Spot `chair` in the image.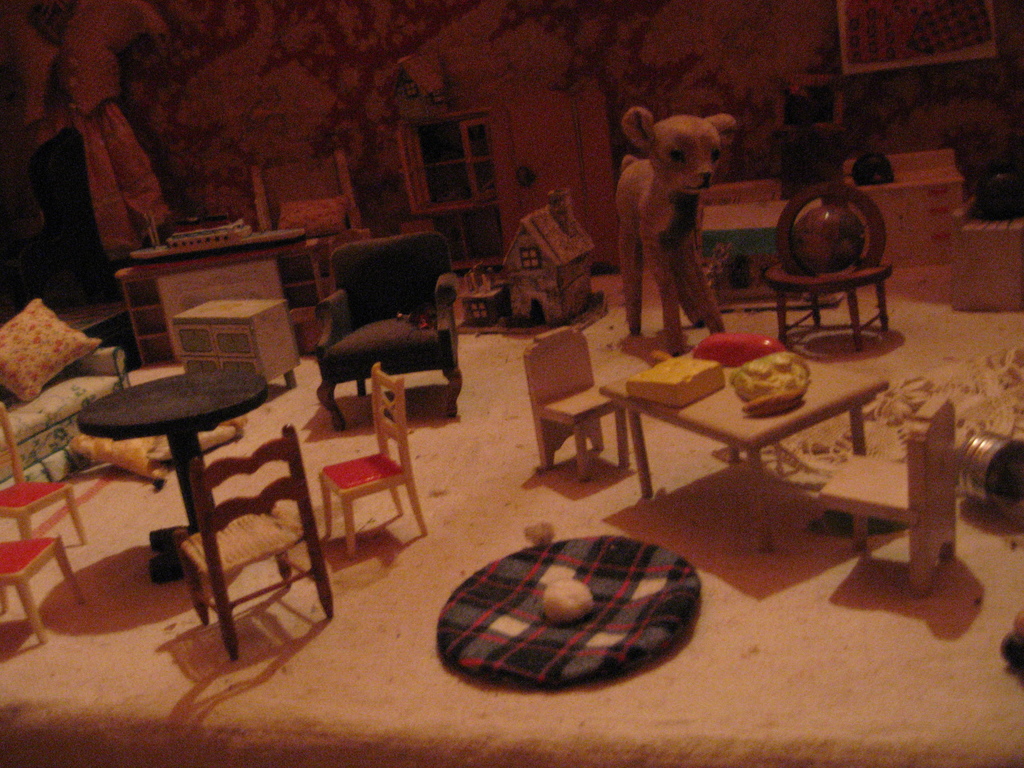
`chair` found at left=0, top=402, right=91, bottom=547.
